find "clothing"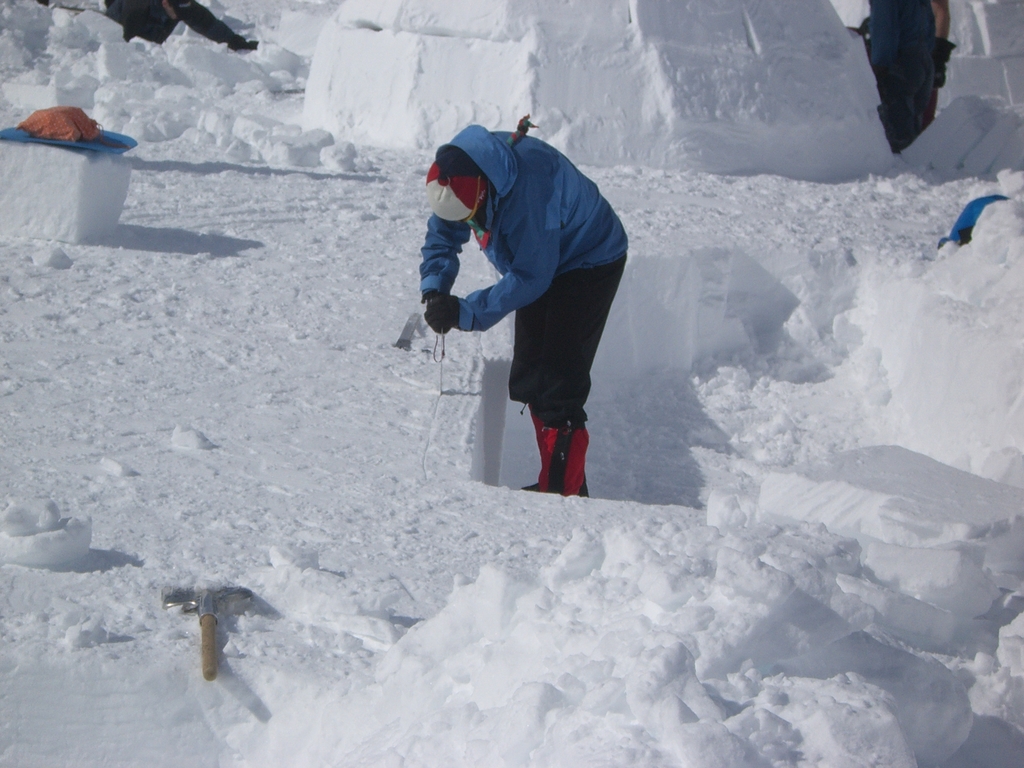
locate(420, 125, 632, 430)
